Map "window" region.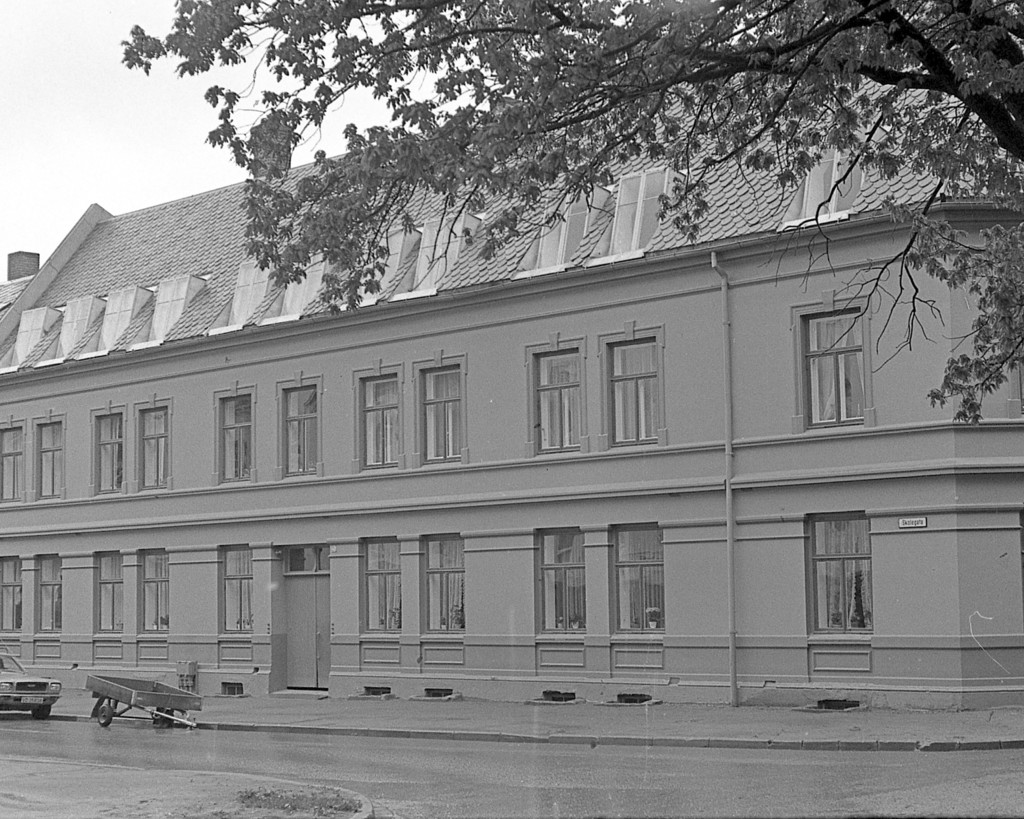
Mapped to 420,362,463,455.
